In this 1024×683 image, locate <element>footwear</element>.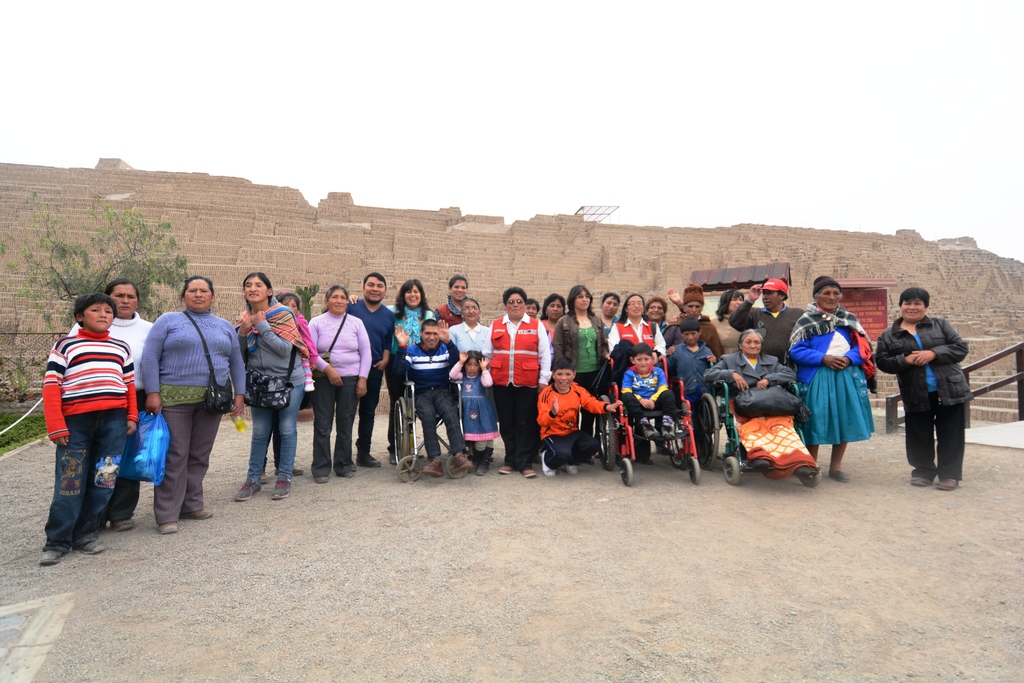
Bounding box: [left=451, top=445, right=476, bottom=478].
